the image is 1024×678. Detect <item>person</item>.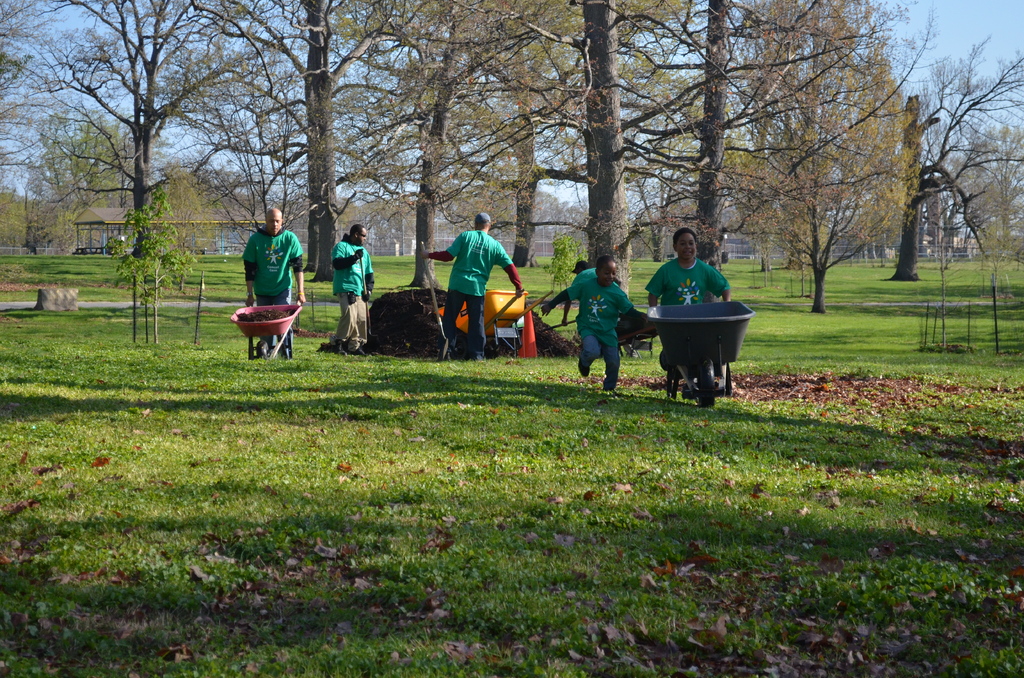
Detection: BBox(328, 220, 379, 350).
